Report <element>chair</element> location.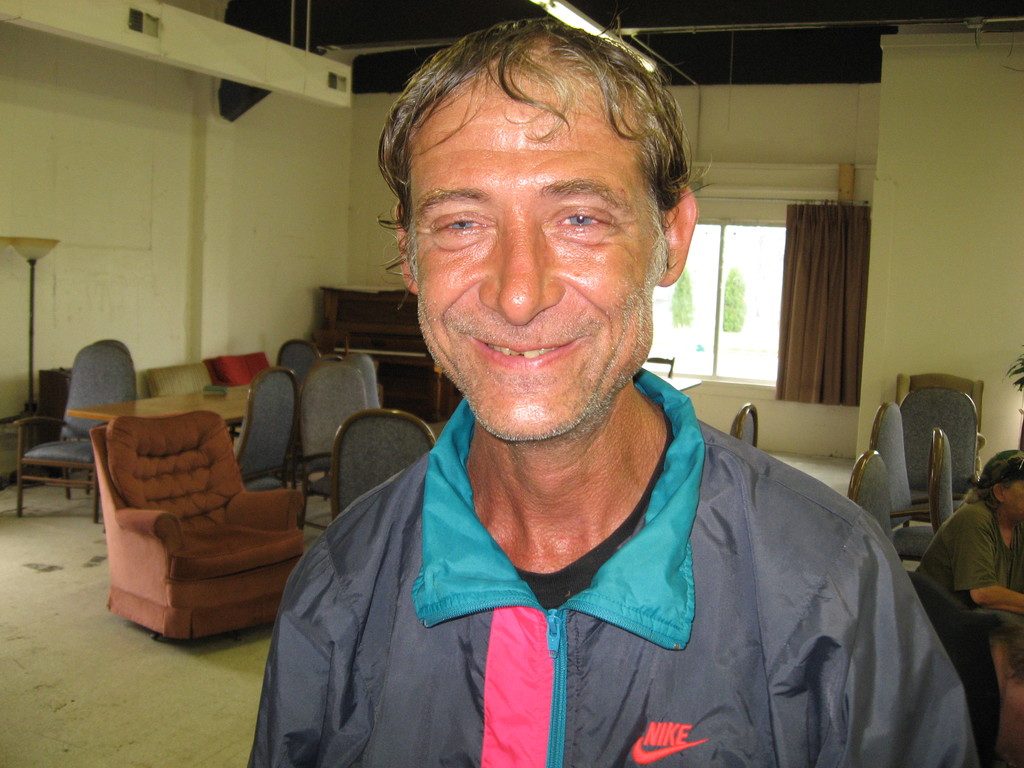
Report: (left=330, top=406, right=436, bottom=521).
